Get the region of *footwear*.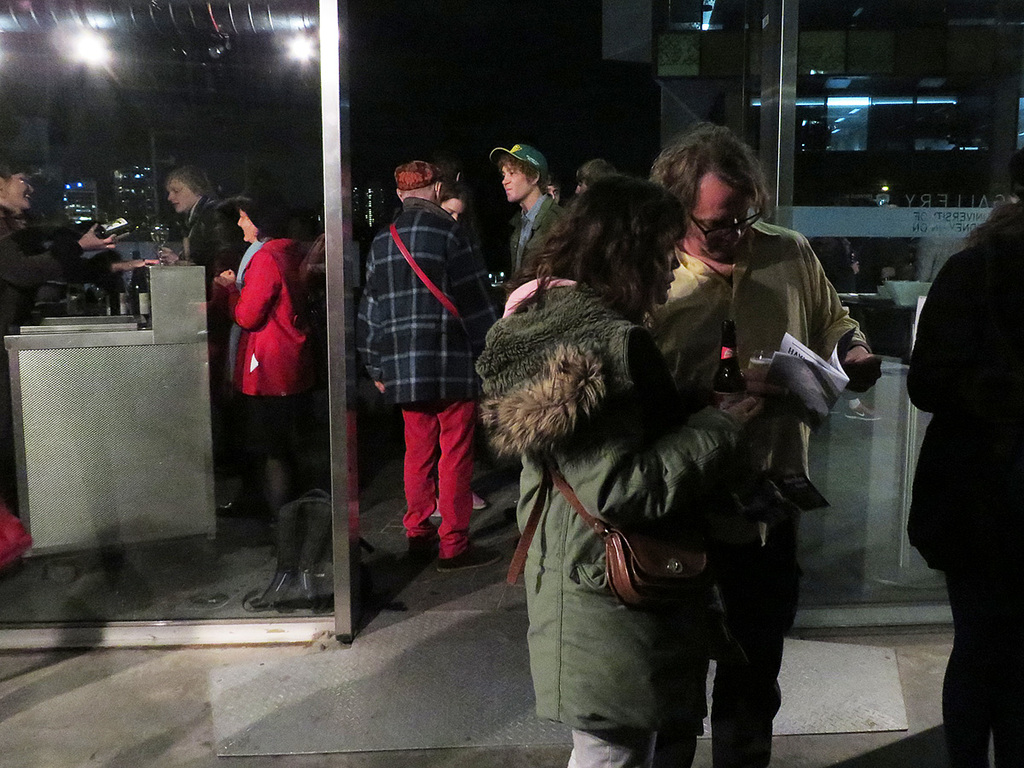
left=476, top=491, right=490, bottom=507.
